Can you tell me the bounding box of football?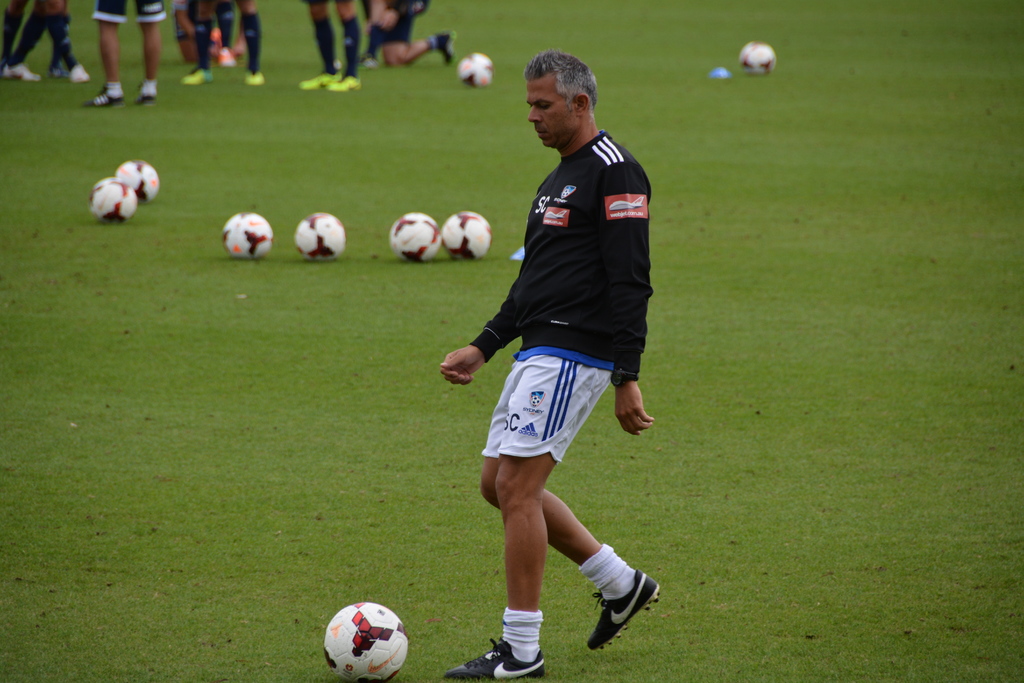
<bbox>85, 177, 135, 227</bbox>.
